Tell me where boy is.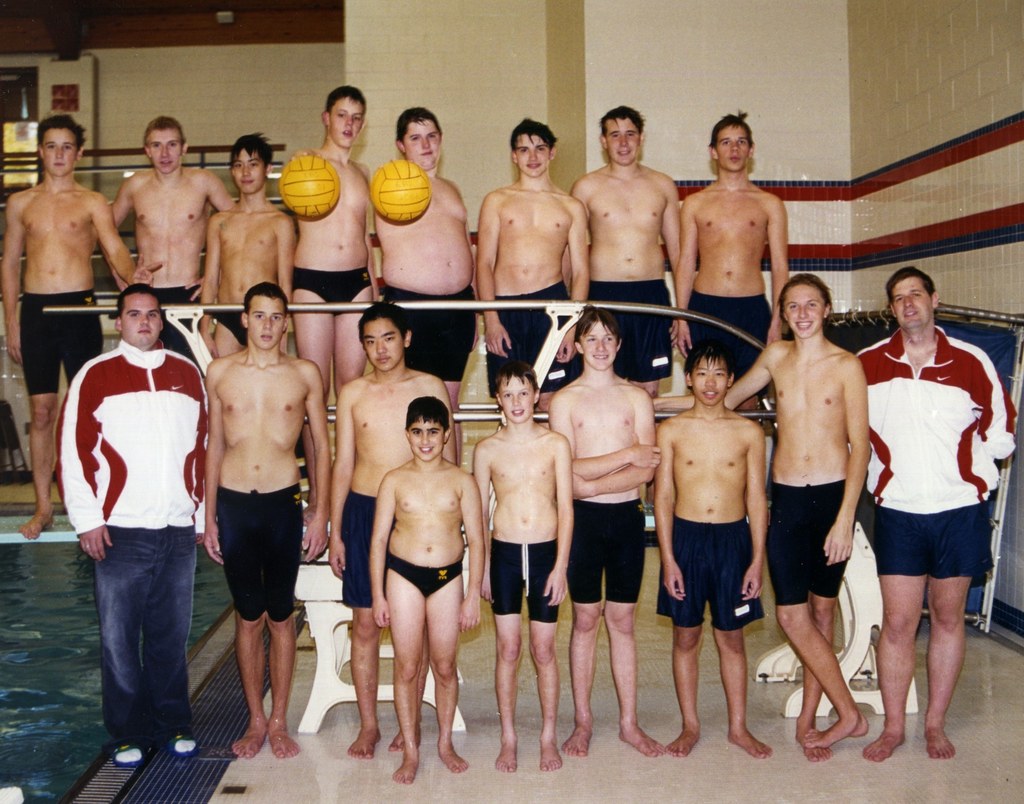
boy is at [474, 357, 571, 775].
